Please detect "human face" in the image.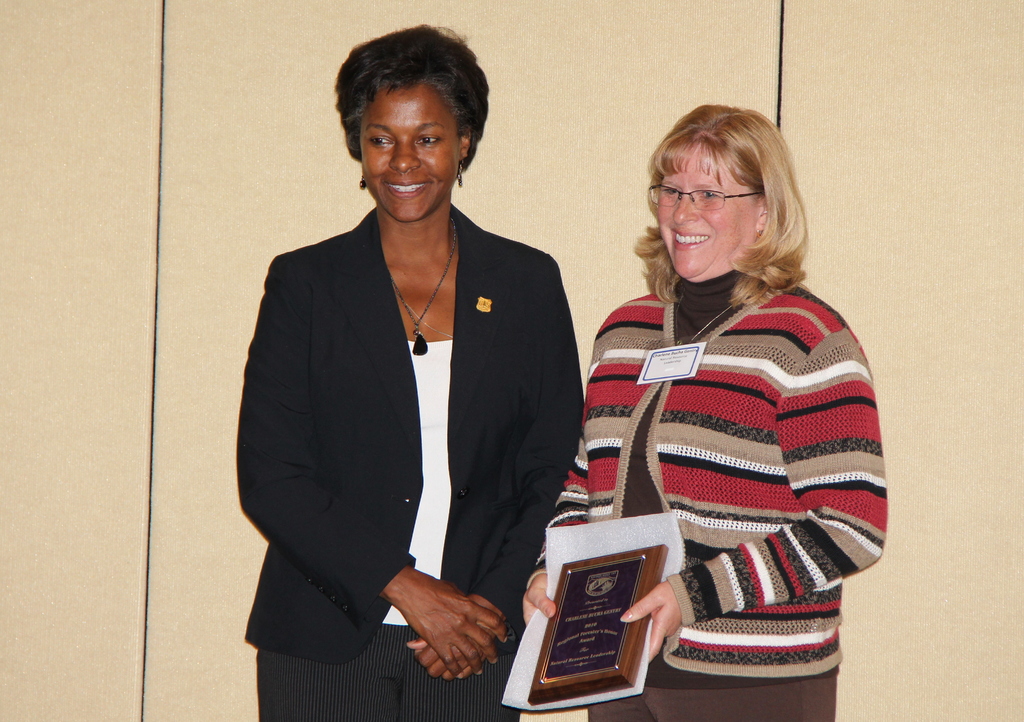
{"left": 648, "top": 143, "right": 753, "bottom": 279}.
